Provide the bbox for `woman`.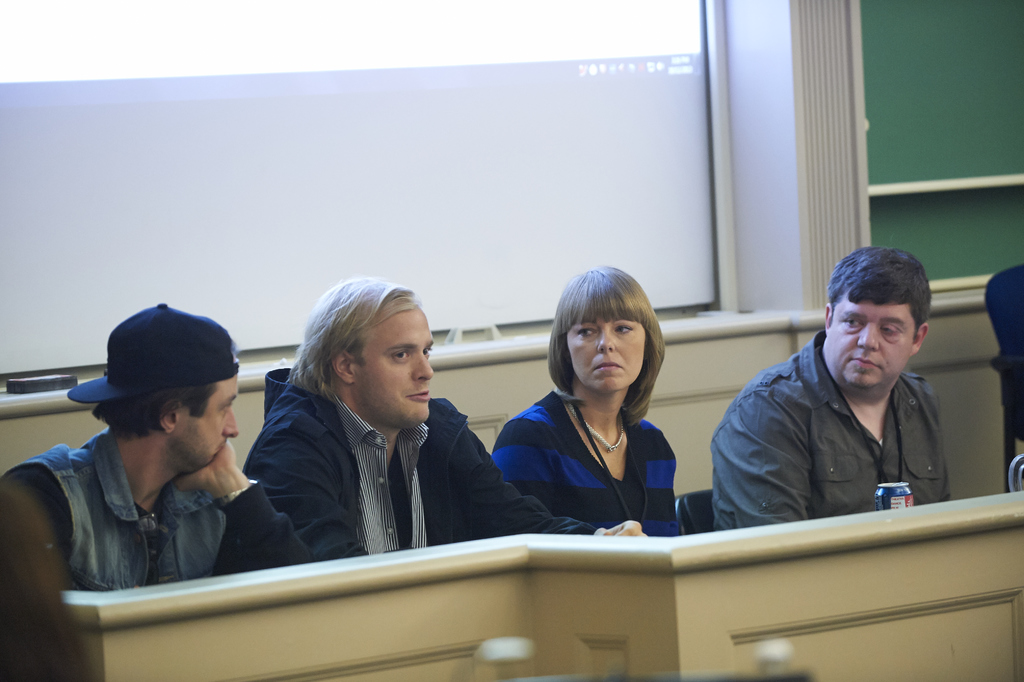
(left=487, top=275, right=701, bottom=554).
